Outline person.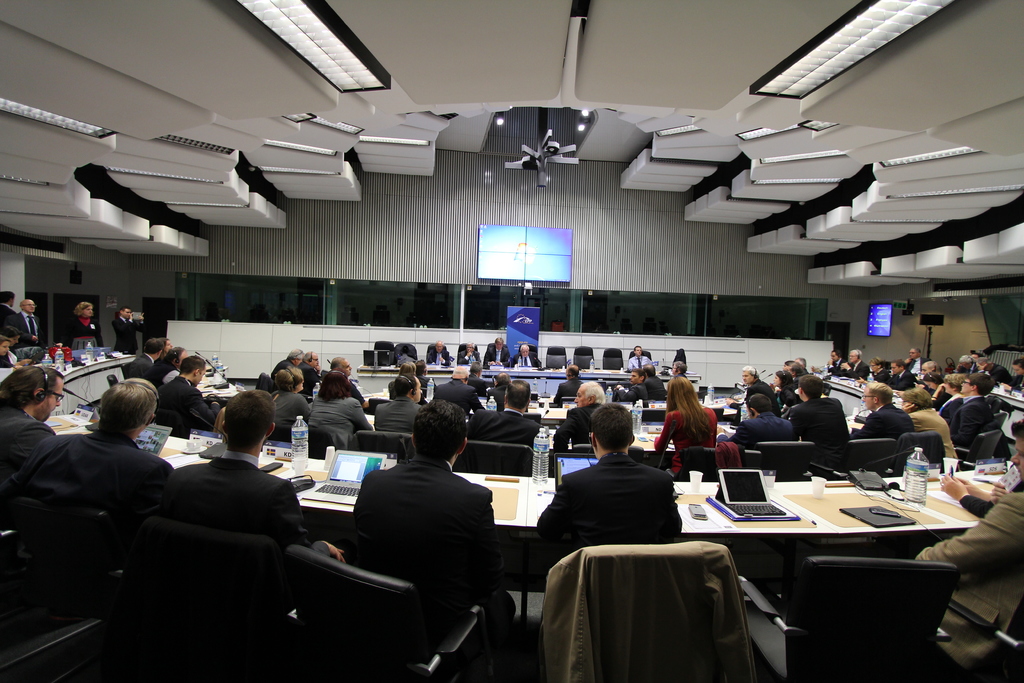
Outline: pyautogui.locateOnScreen(905, 389, 956, 466).
